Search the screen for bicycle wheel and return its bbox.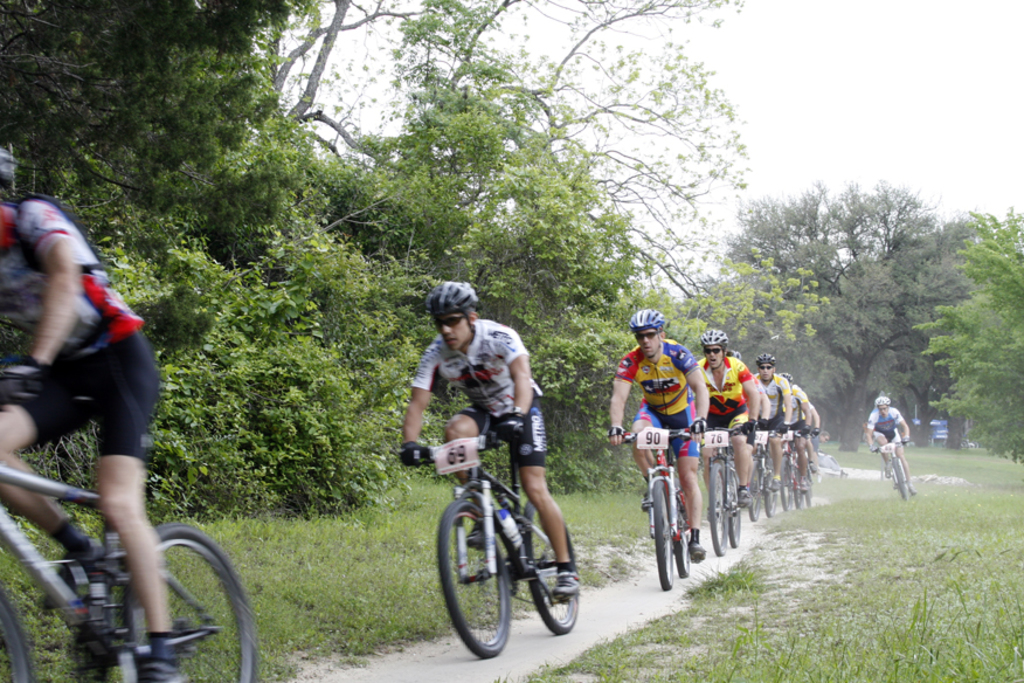
Found: <bbox>777, 451, 790, 510</bbox>.
